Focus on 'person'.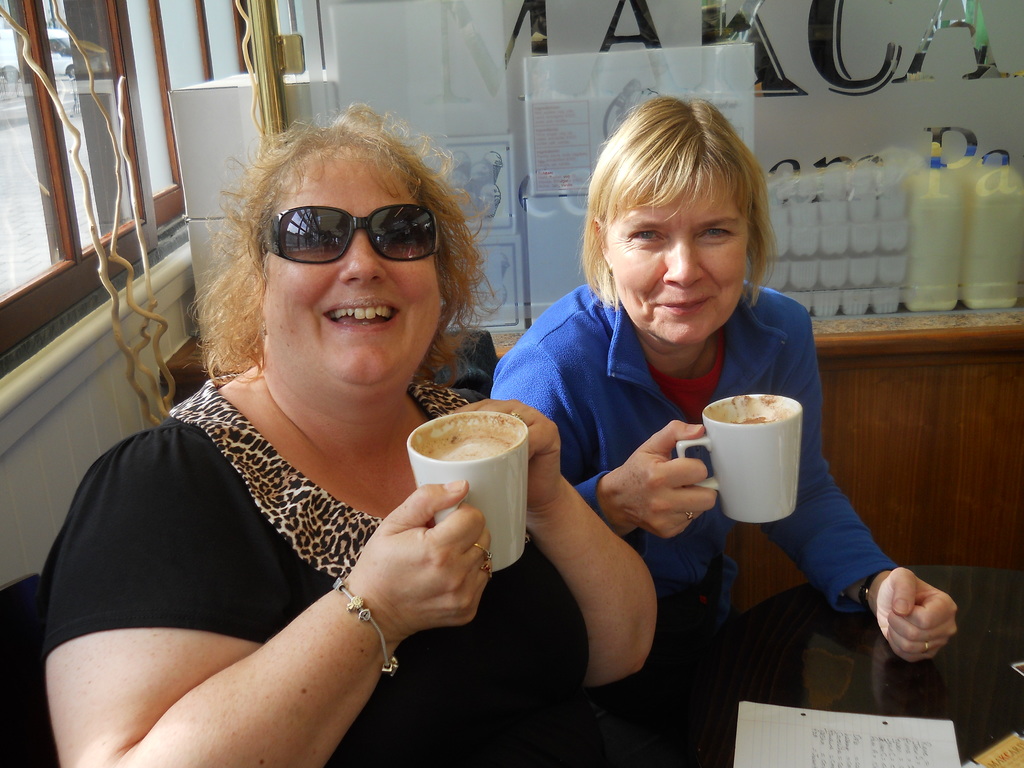
Focused at bbox=(487, 97, 961, 767).
